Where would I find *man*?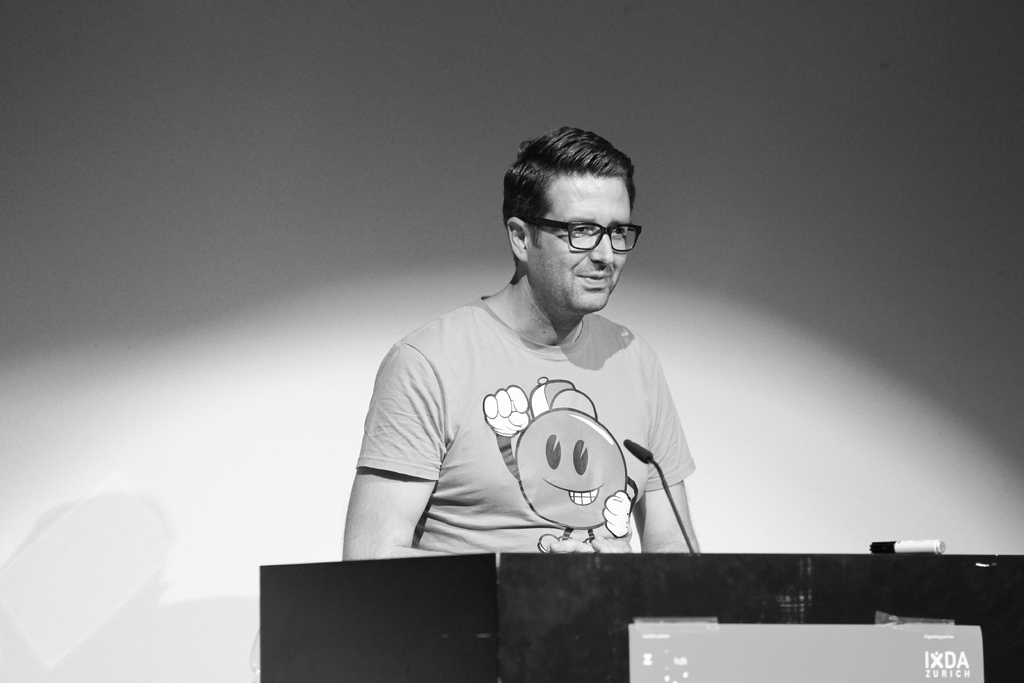
At bbox=(351, 130, 712, 566).
